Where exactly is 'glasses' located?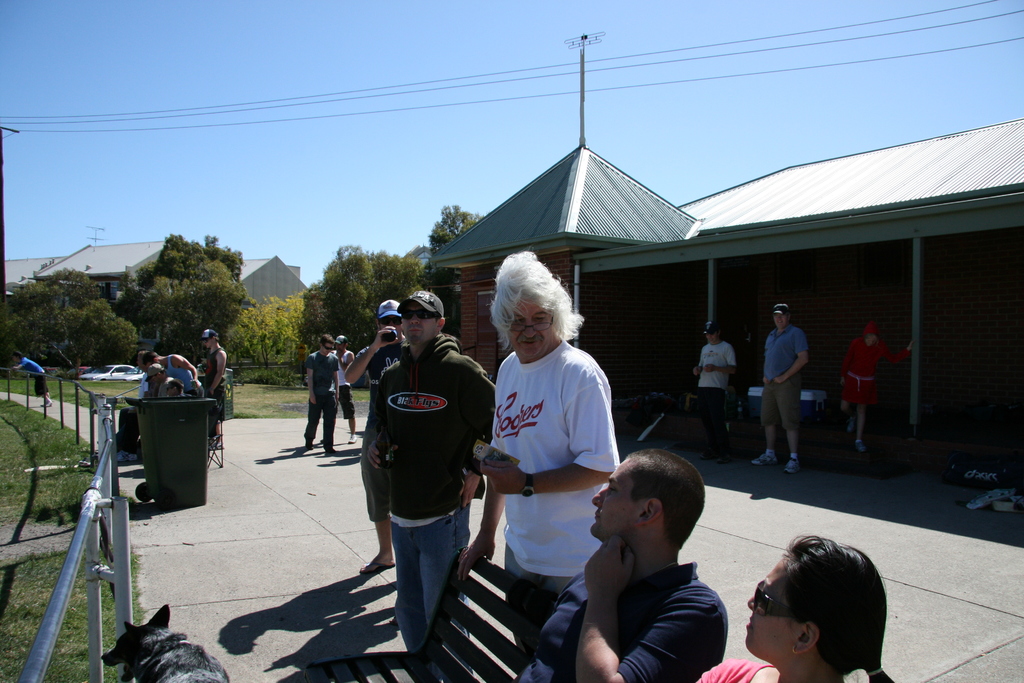
Its bounding box is [509,312,554,334].
